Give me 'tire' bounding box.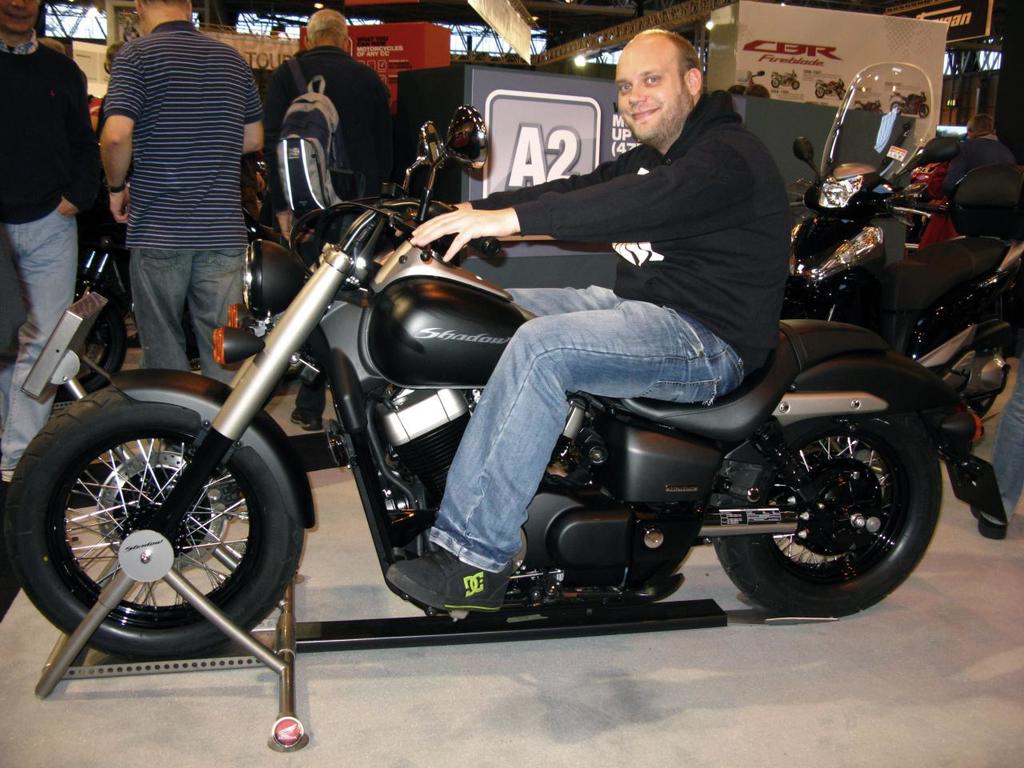
box=[966, 313, 1010, 417].
